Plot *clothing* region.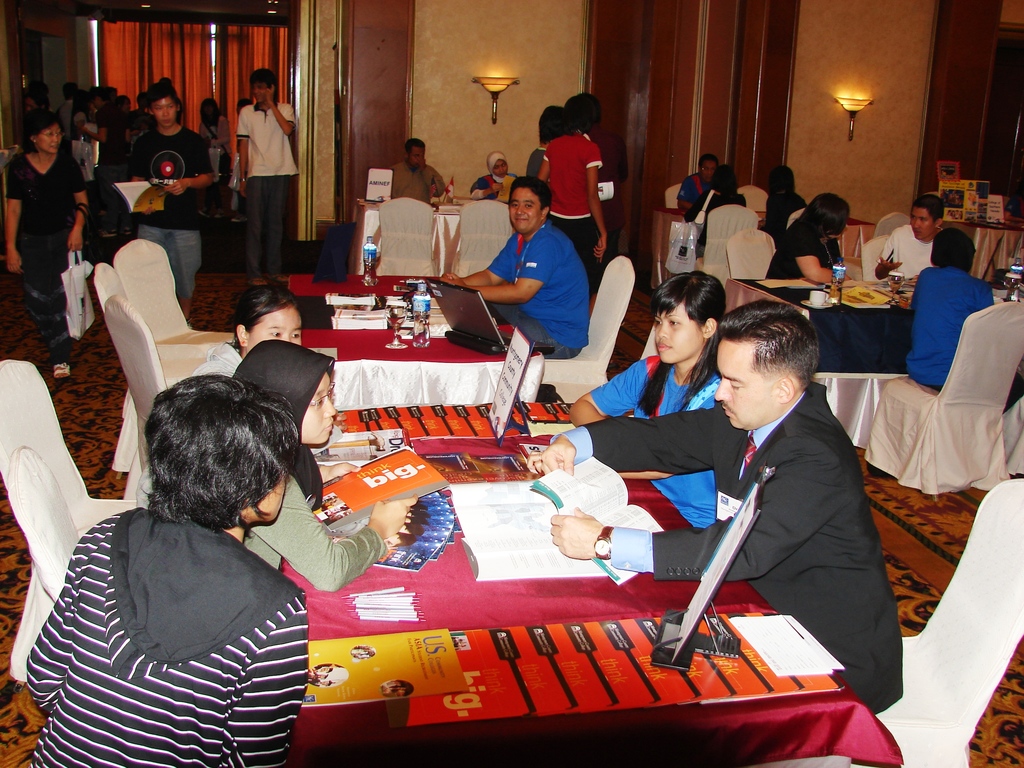
Plotted at region(682, 178, 717, 213).
